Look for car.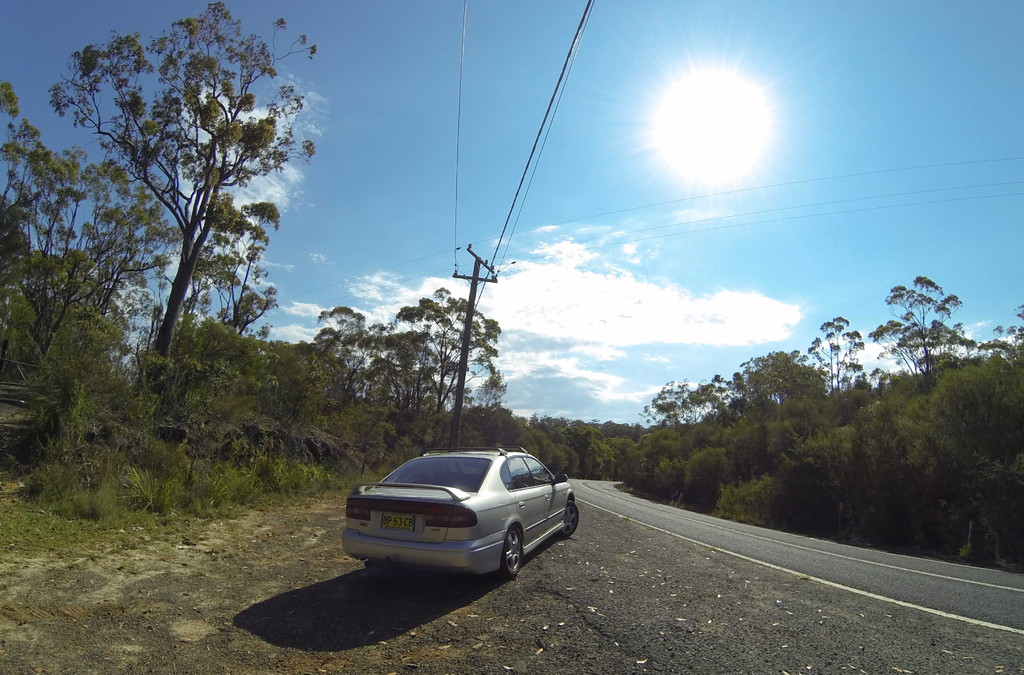
Found: (326, 453, 582, 590).
